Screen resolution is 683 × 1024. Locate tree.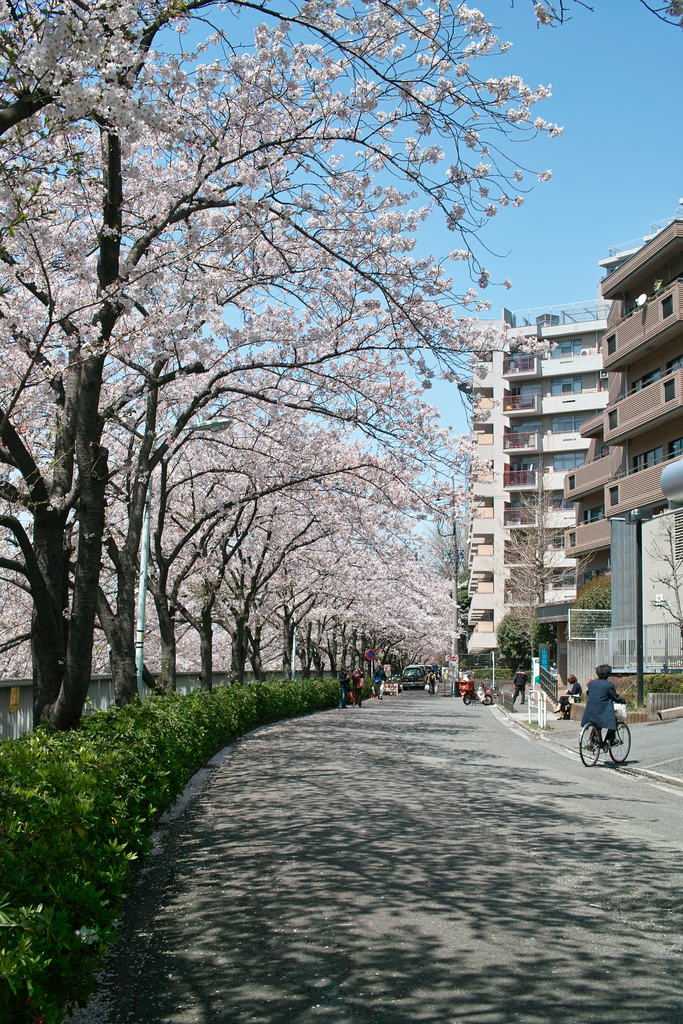
region(0, 381, 438, 696).
